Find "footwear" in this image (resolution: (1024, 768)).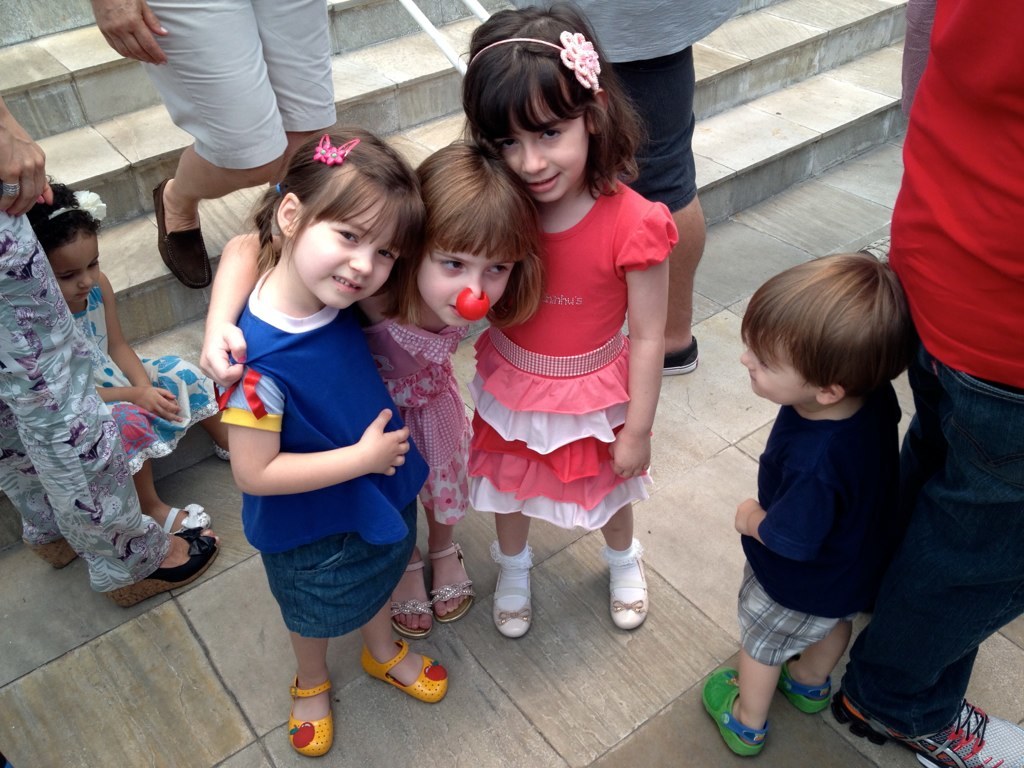
<region>626, 333, 701, 381</region>.
